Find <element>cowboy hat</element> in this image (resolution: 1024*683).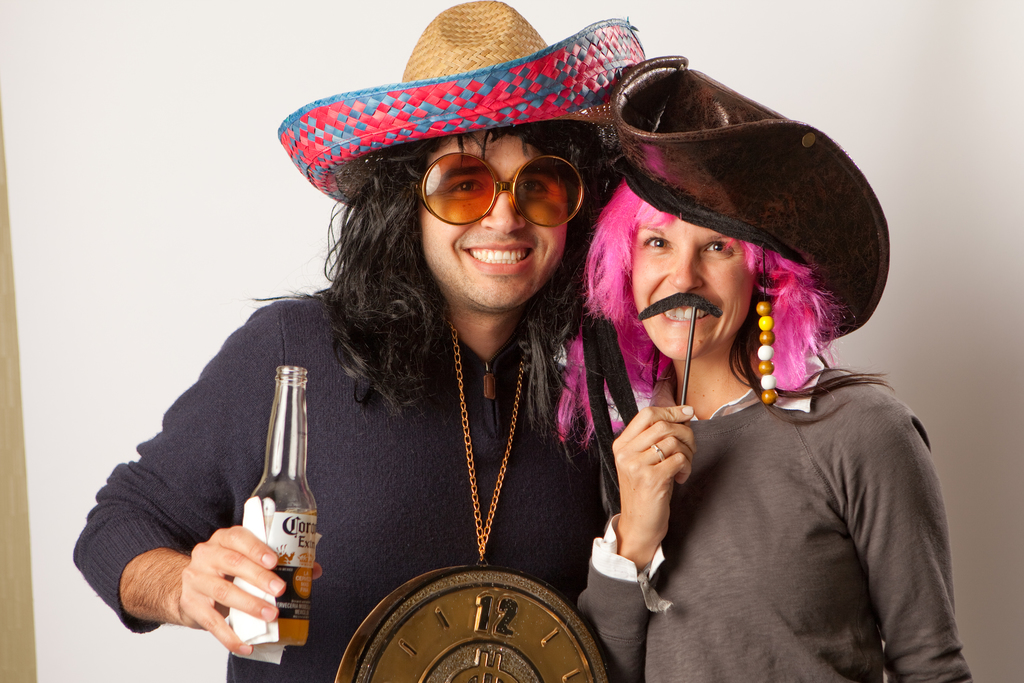
(x1=277, y1=0, x2=648, y2=206).
